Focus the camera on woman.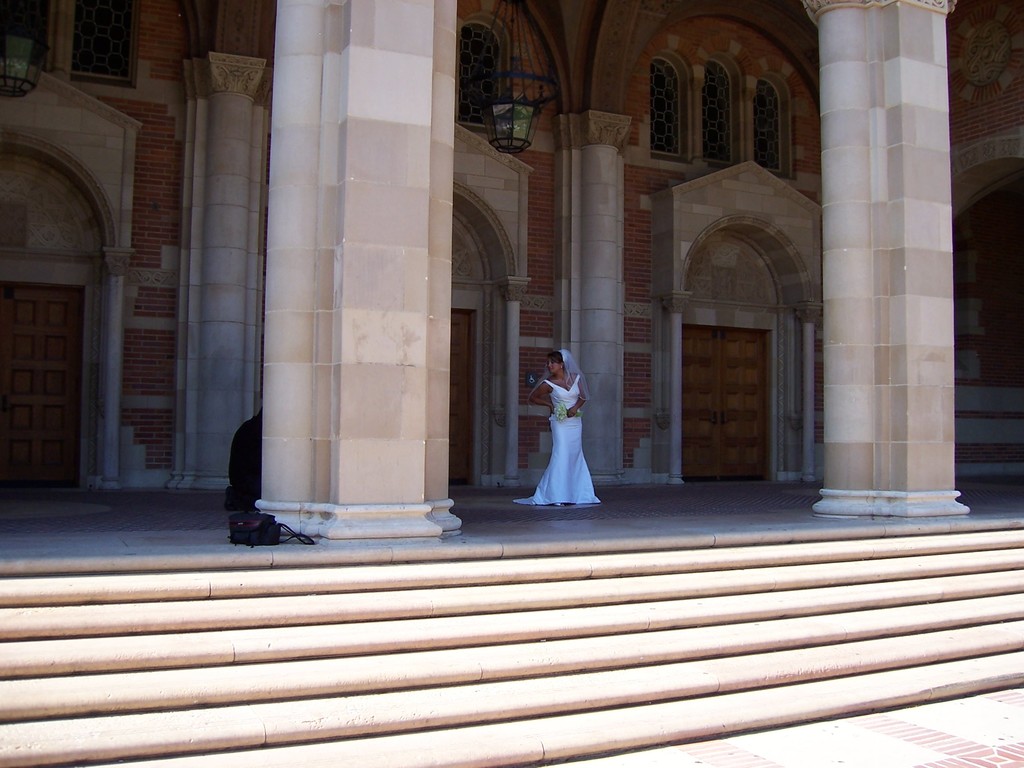
Focus region: region(528, 347, 602, 506).
